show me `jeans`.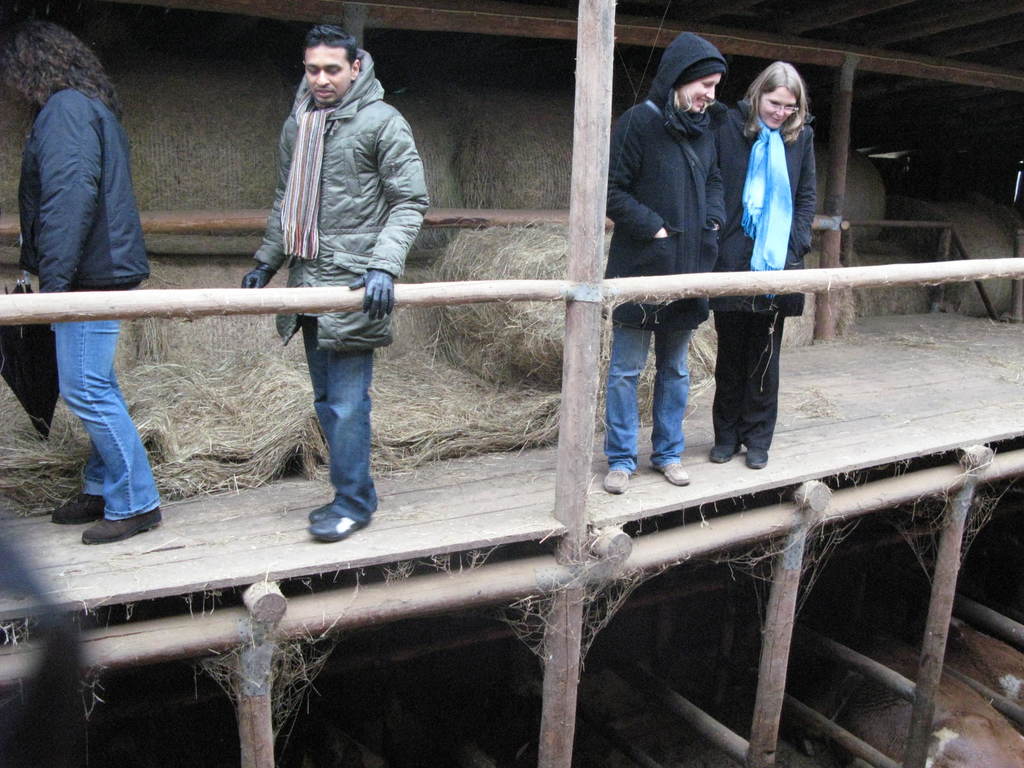
`jeans` is here: (left=608, top=330, right=687, bottom=463).
